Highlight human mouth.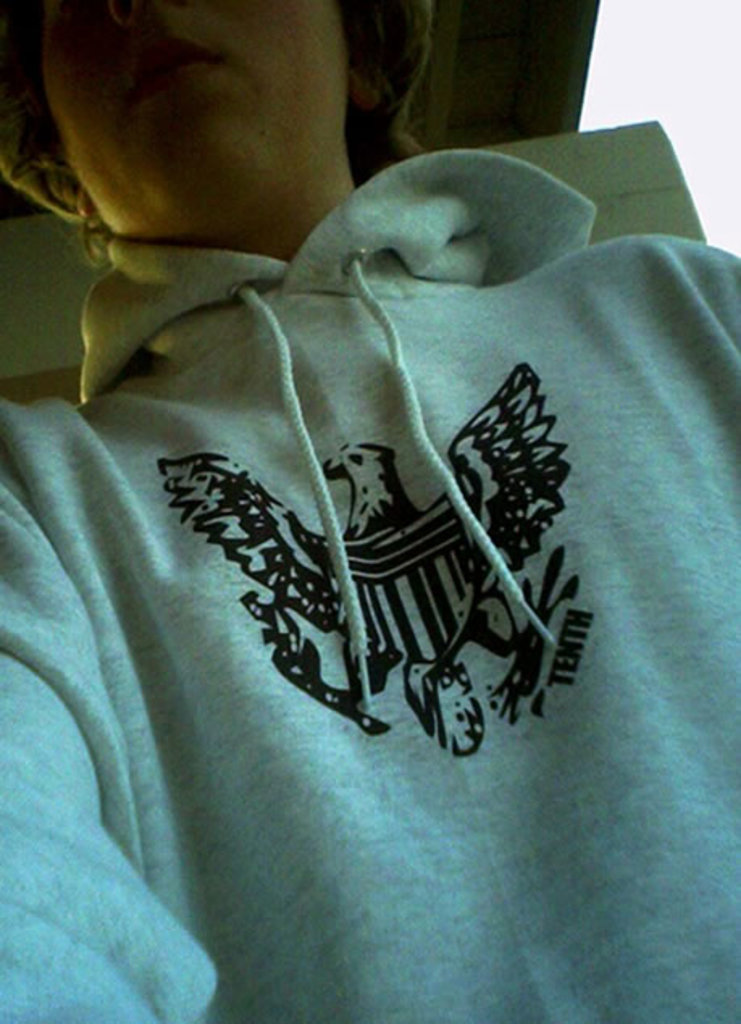
Highlighted region: {"left": 126, "top": 37, "right": 220, "bottom": 97}.
